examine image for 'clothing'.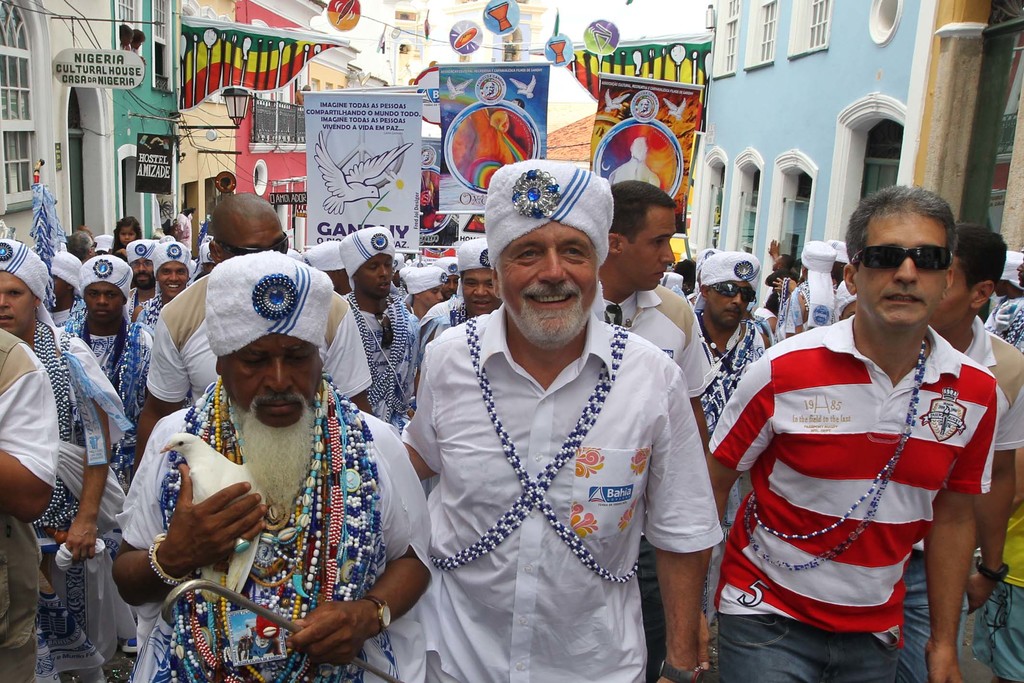
Examination result: <bbox>374, 280, 734, 655</bbox>.
